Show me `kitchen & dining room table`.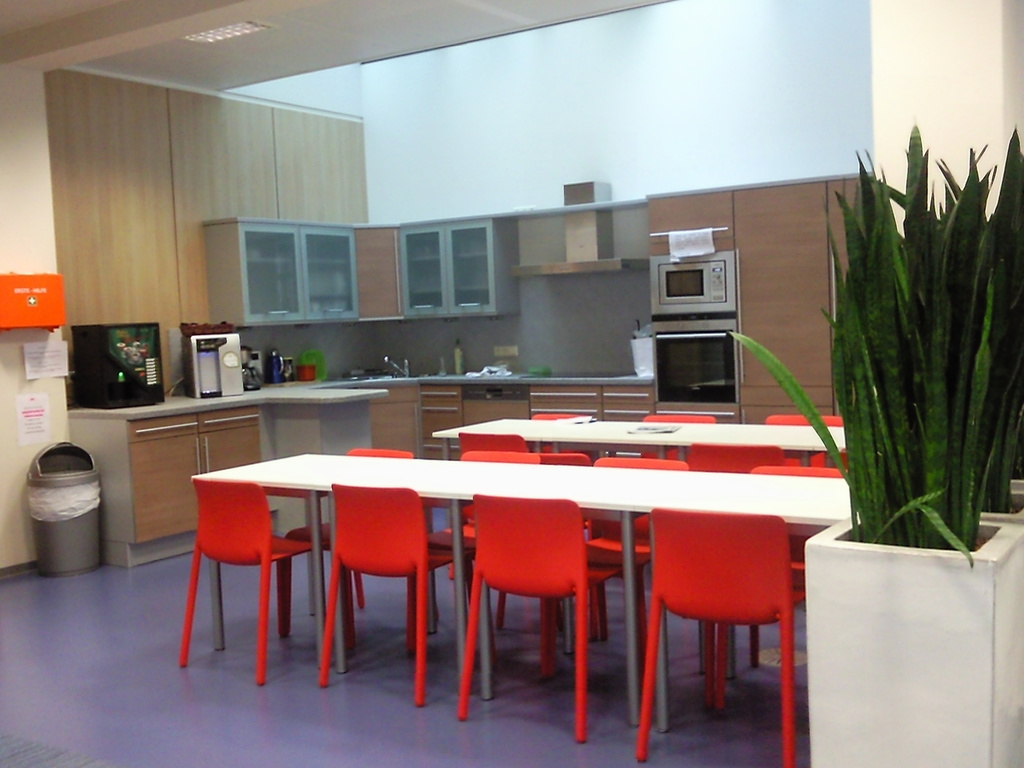
`kitchen & dining room table` is here: x1=434 y1=417 x2=847 y2=450.
